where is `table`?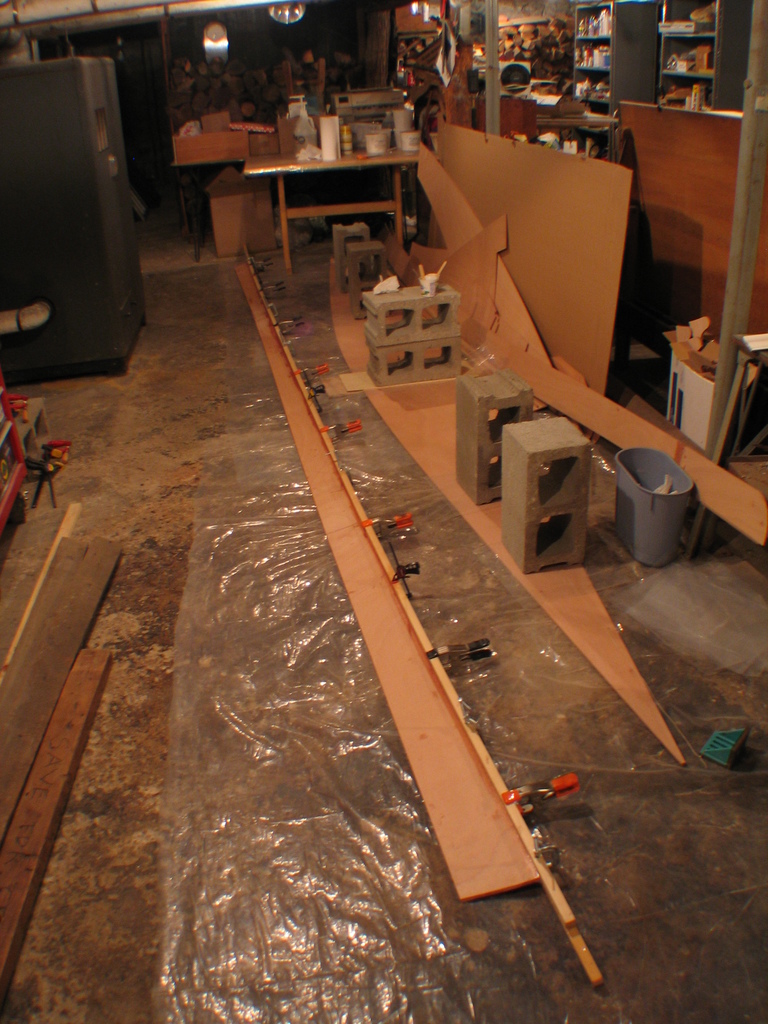
{"left": 230, "top": 127, "right": 433, "bottom": 266}.
